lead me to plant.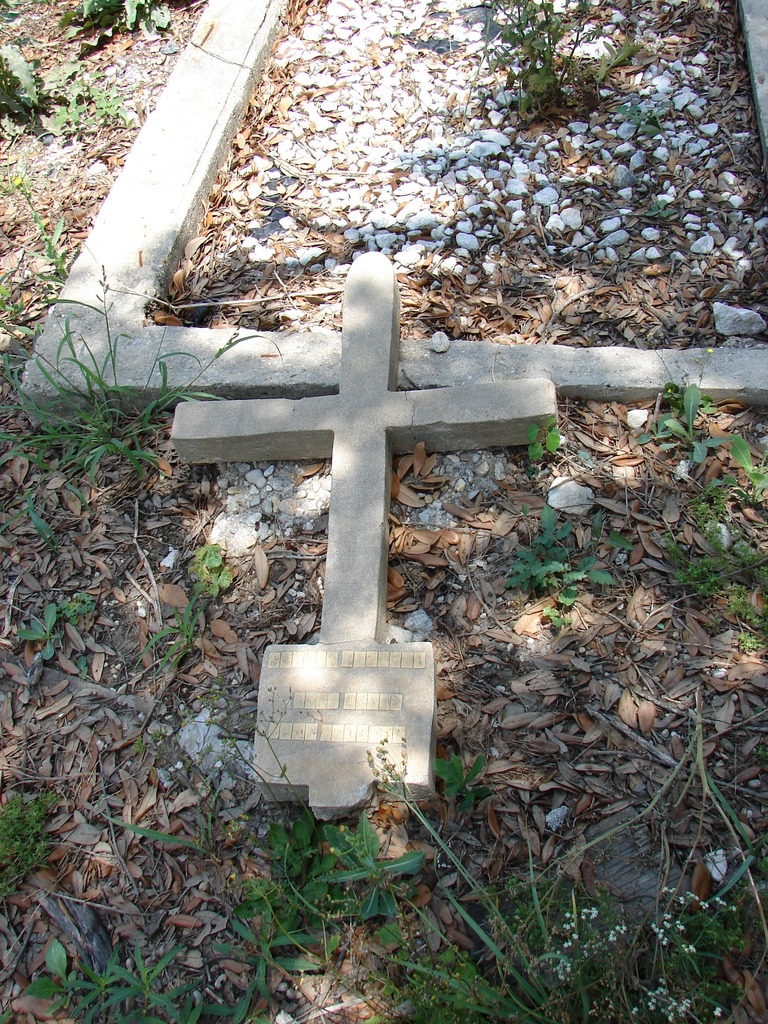
Lead to <box>129,591,196,691</box>.
